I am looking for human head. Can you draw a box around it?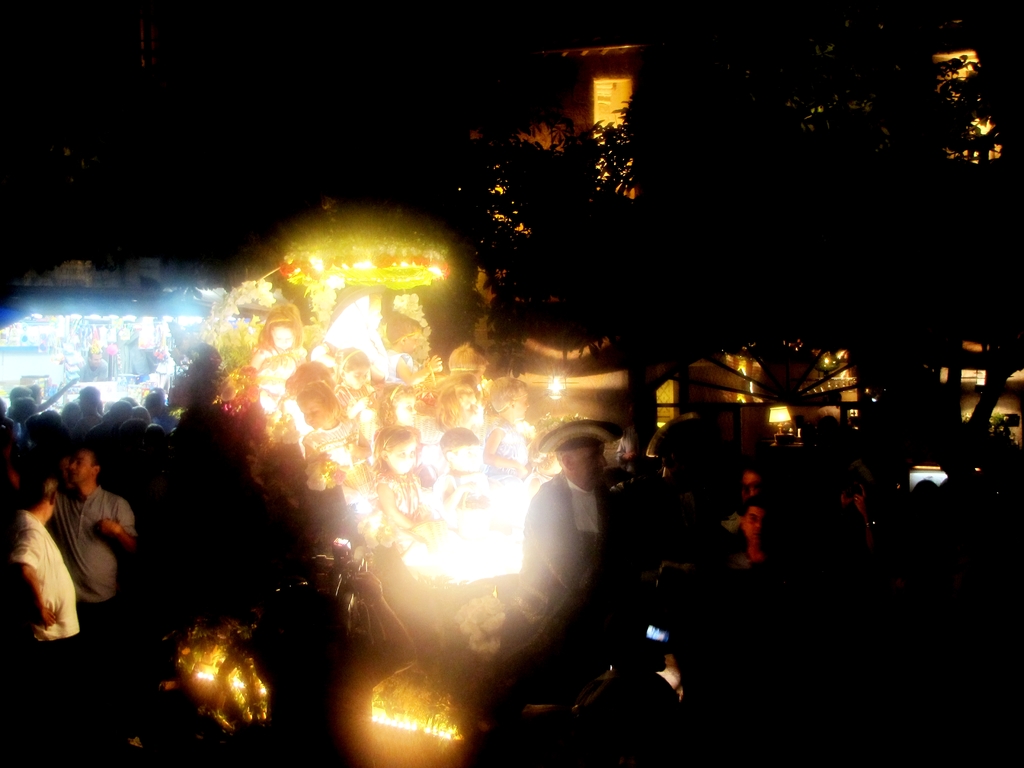
Sure, the bounding box is [737, 467, 767, 500].
